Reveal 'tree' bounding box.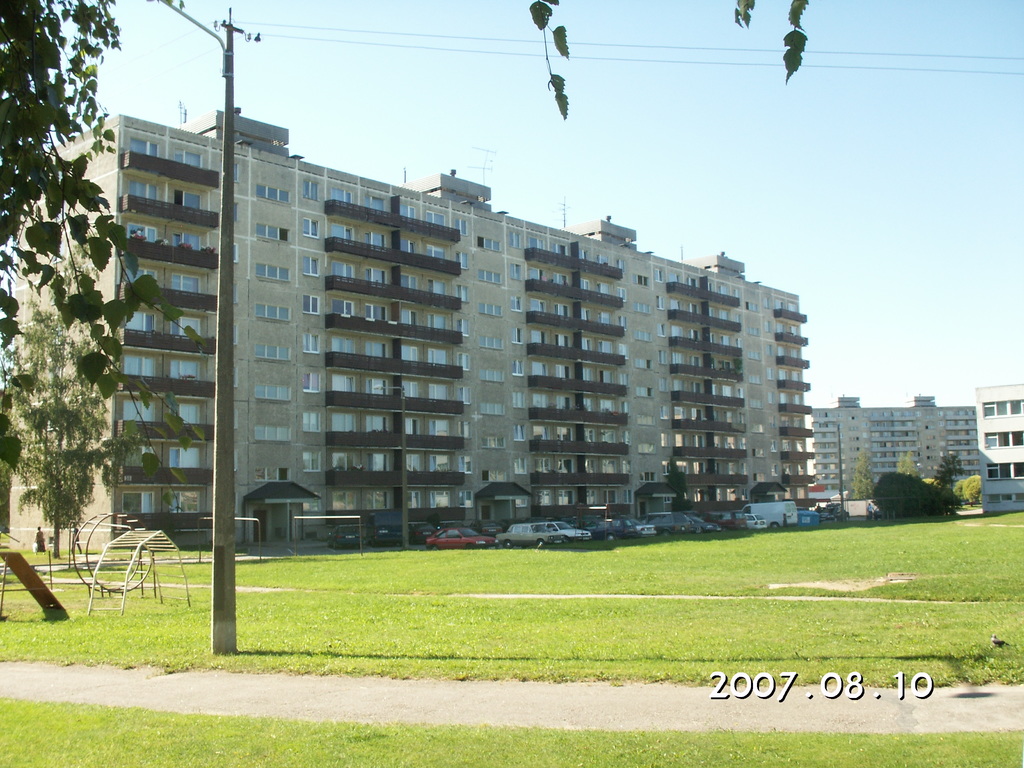
Revealed: bbox=(867, 466, 938, 522).
